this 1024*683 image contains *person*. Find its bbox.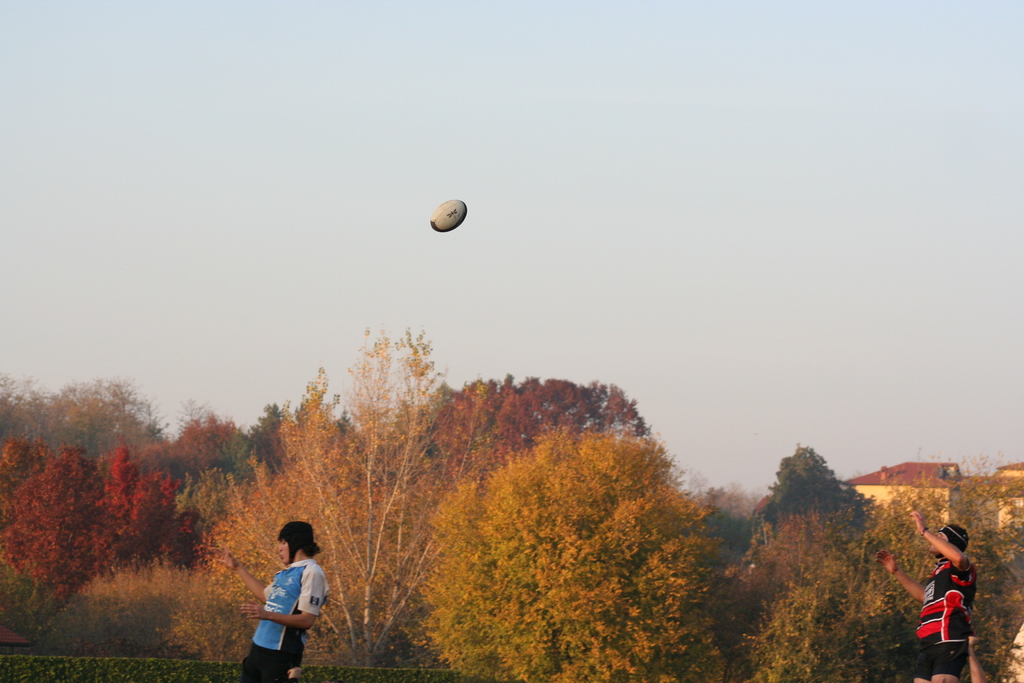
230, 544, 329, 671.
